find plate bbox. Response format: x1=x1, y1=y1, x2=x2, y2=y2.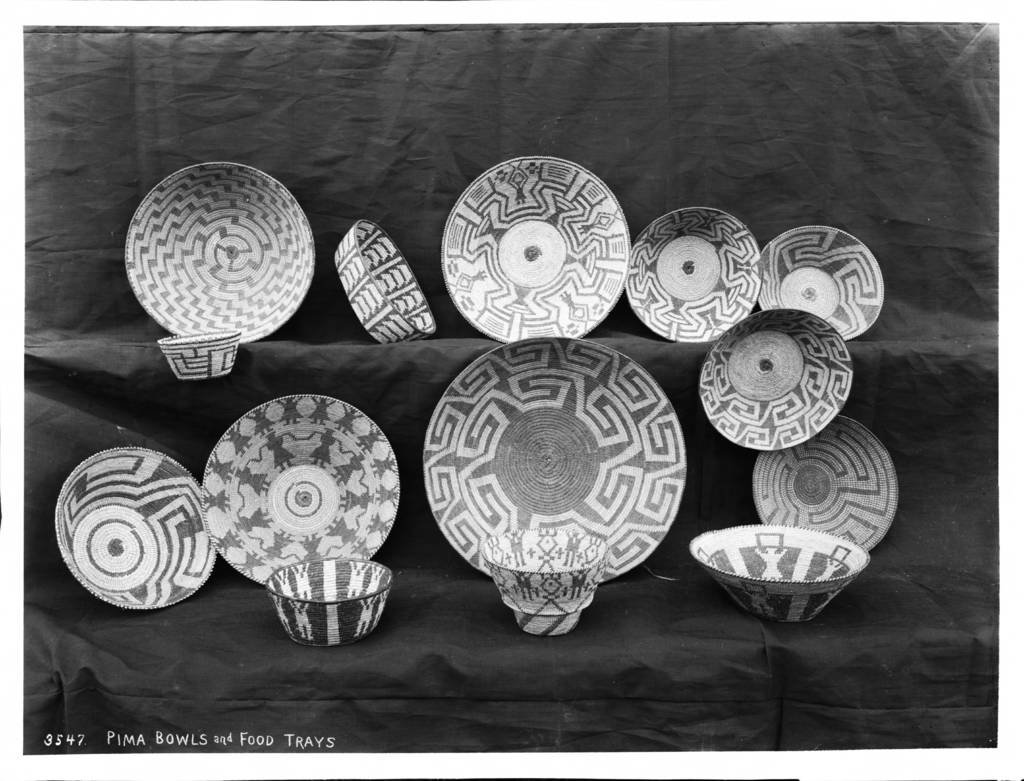
x1=751, y1=225, x2=888, y2=352.
